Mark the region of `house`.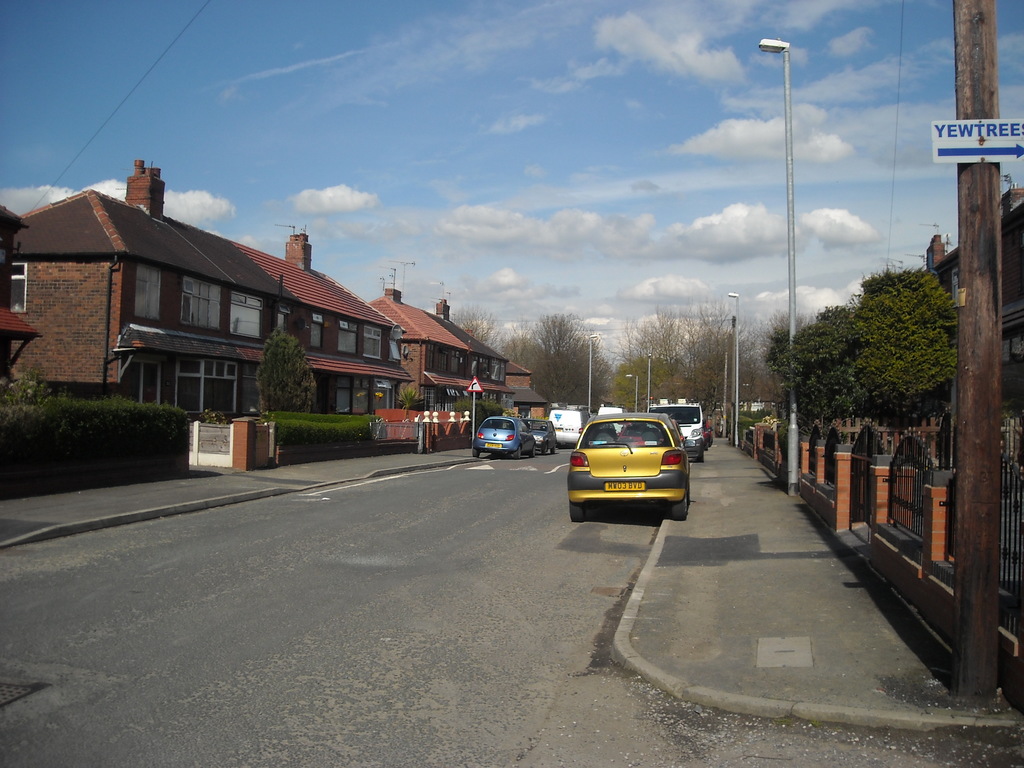
Region: pyautogui.locateOnScreen(0, 155, 406, 431).
